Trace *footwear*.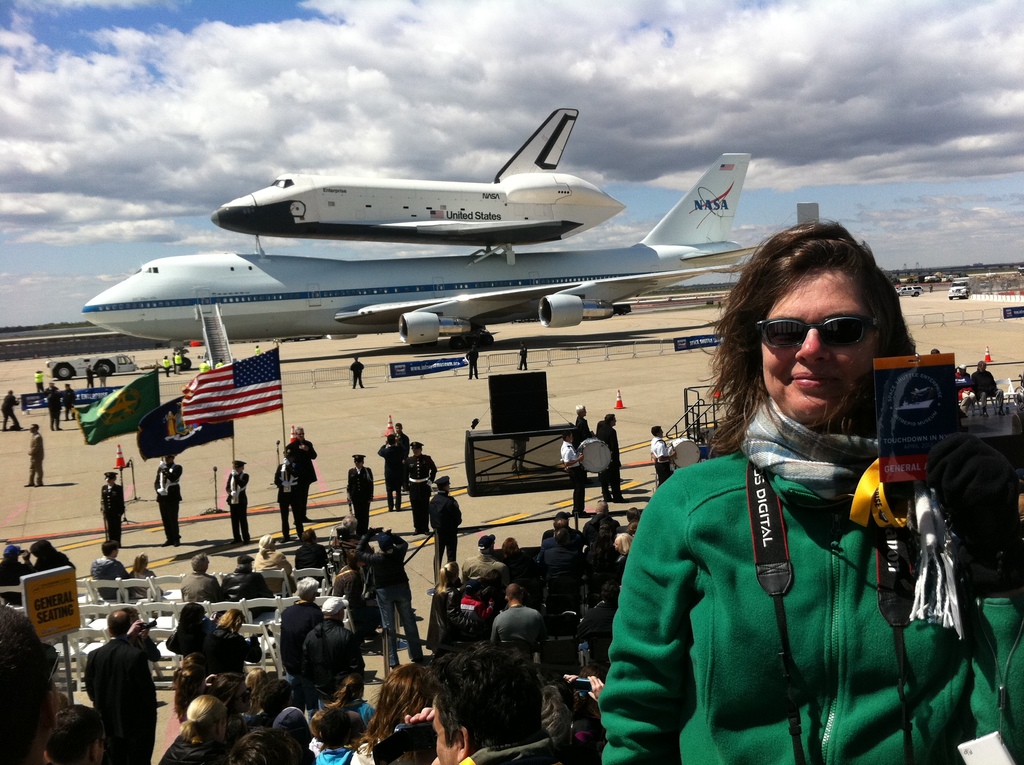
Traced to (1, 424, 12, 432).
